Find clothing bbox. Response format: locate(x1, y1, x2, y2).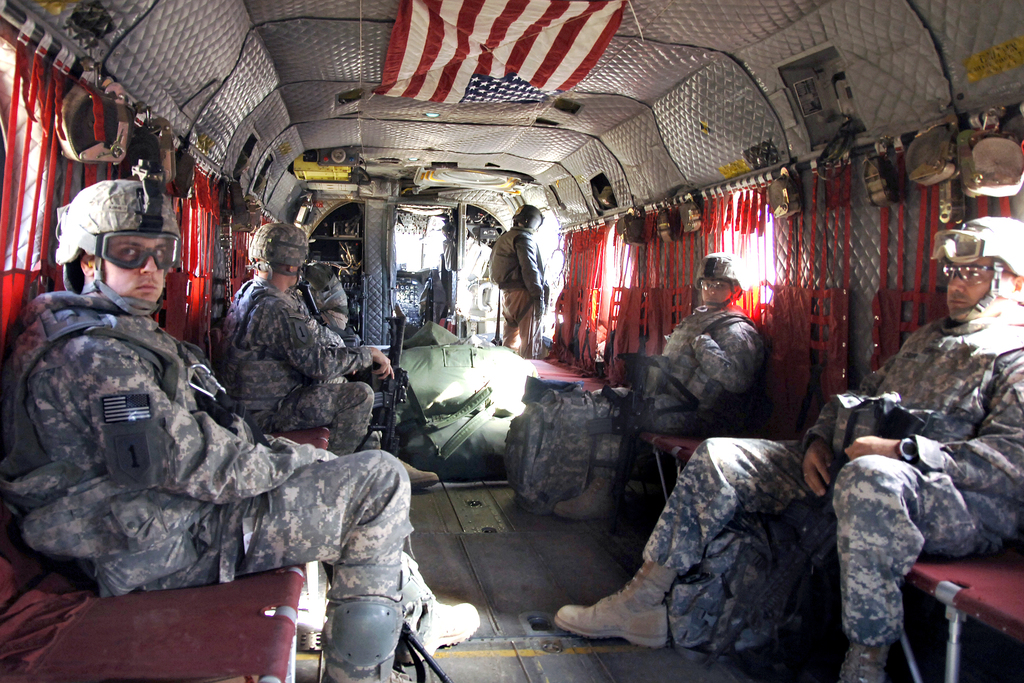
locate(589, 289, 766, 483).
